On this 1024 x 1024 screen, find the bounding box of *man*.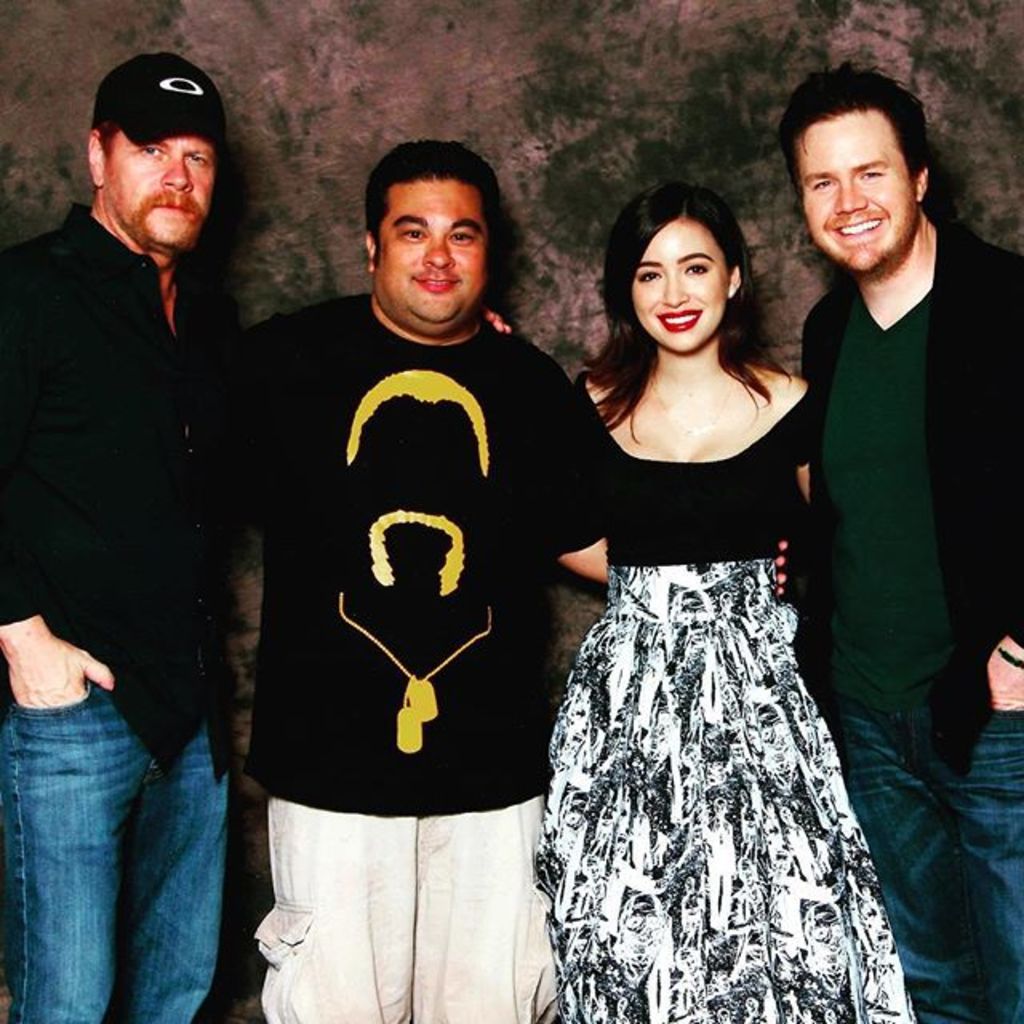
Bounding box: (0,50,515,1022).
